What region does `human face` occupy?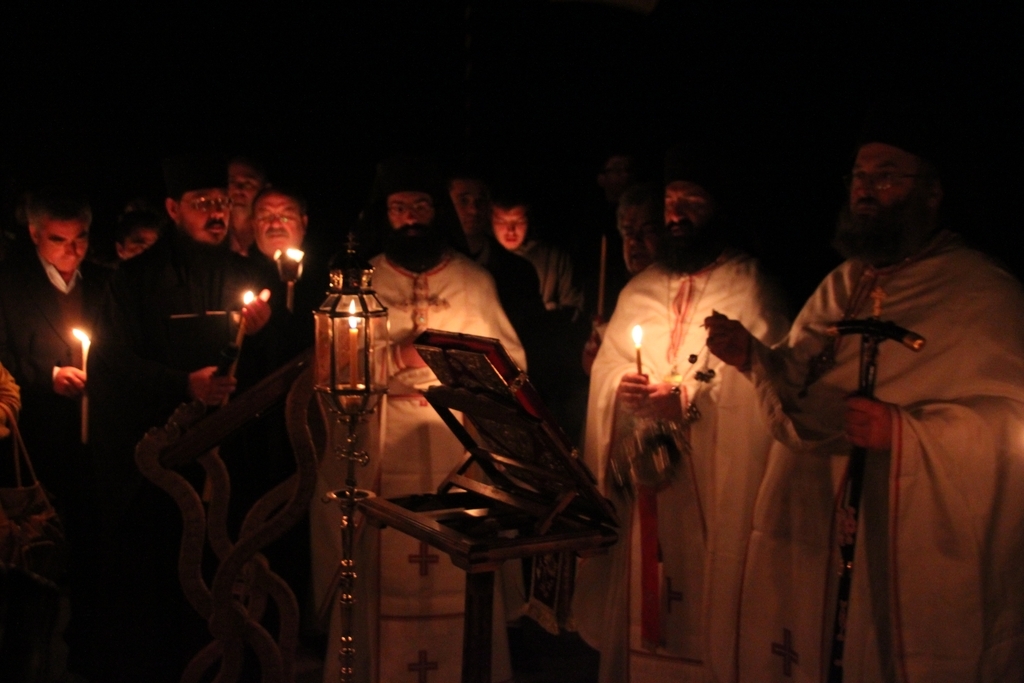
<bbox>386, 192, 429, 232</bbox>.
